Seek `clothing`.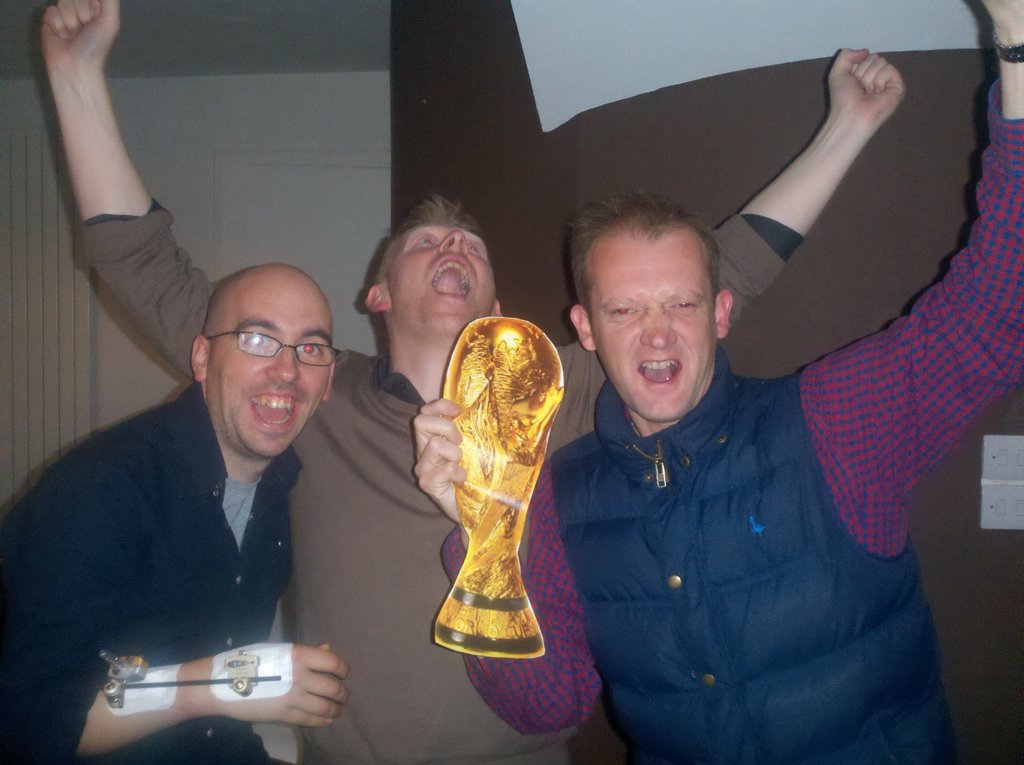
box=[0, 382, 301, 764].
